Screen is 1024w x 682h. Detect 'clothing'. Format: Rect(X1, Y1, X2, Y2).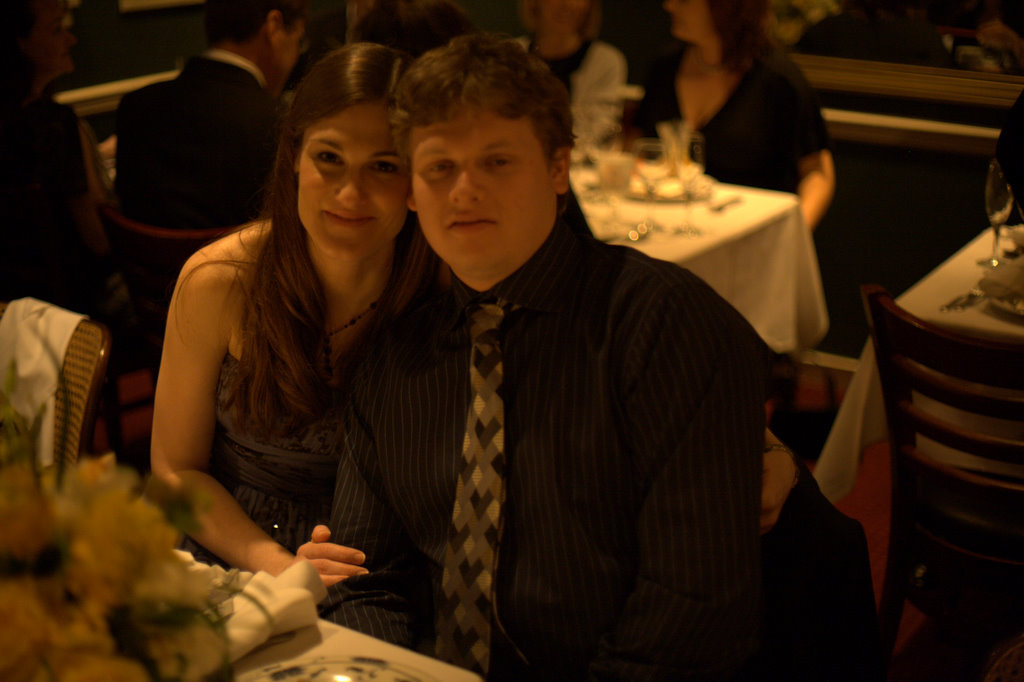
Rect(527, 33, 615, 150).
